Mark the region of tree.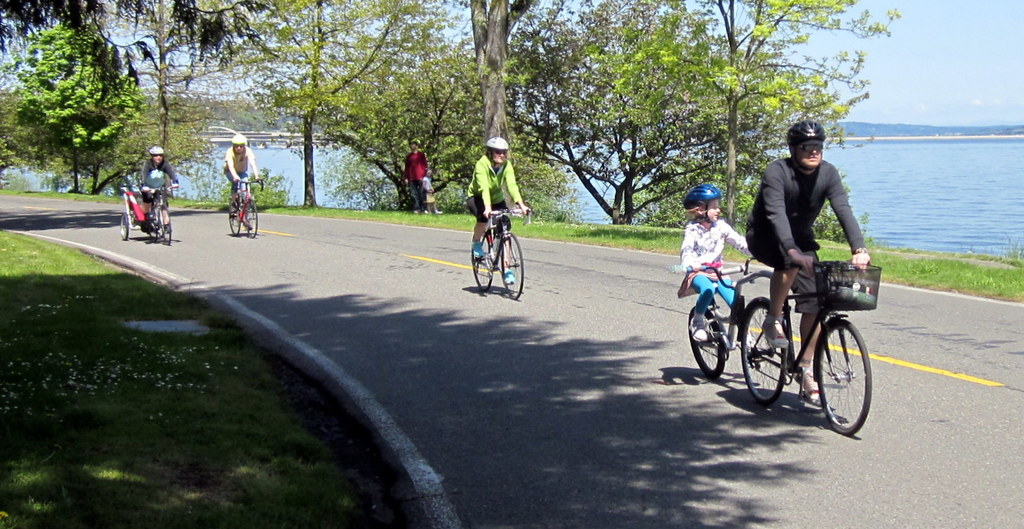
Region: bbox=(80, 0, 279, 197).
